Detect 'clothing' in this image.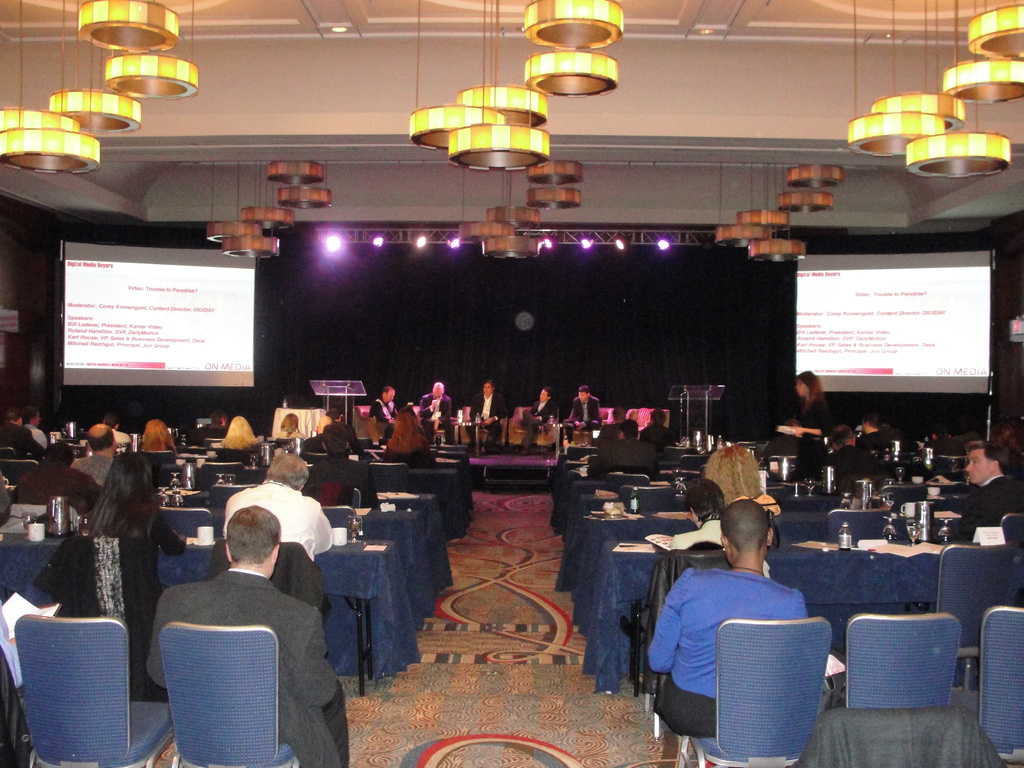
Detection: crop(563, 393, 599, 441).
